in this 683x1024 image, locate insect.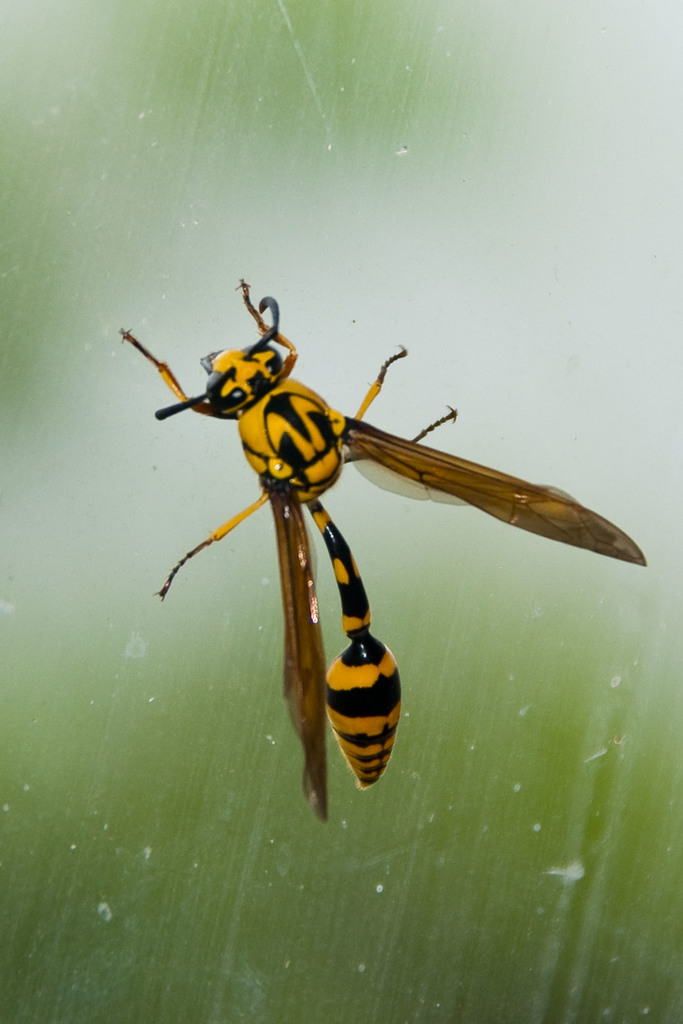
Bounding box: detection(117, 278, 646, 819).
